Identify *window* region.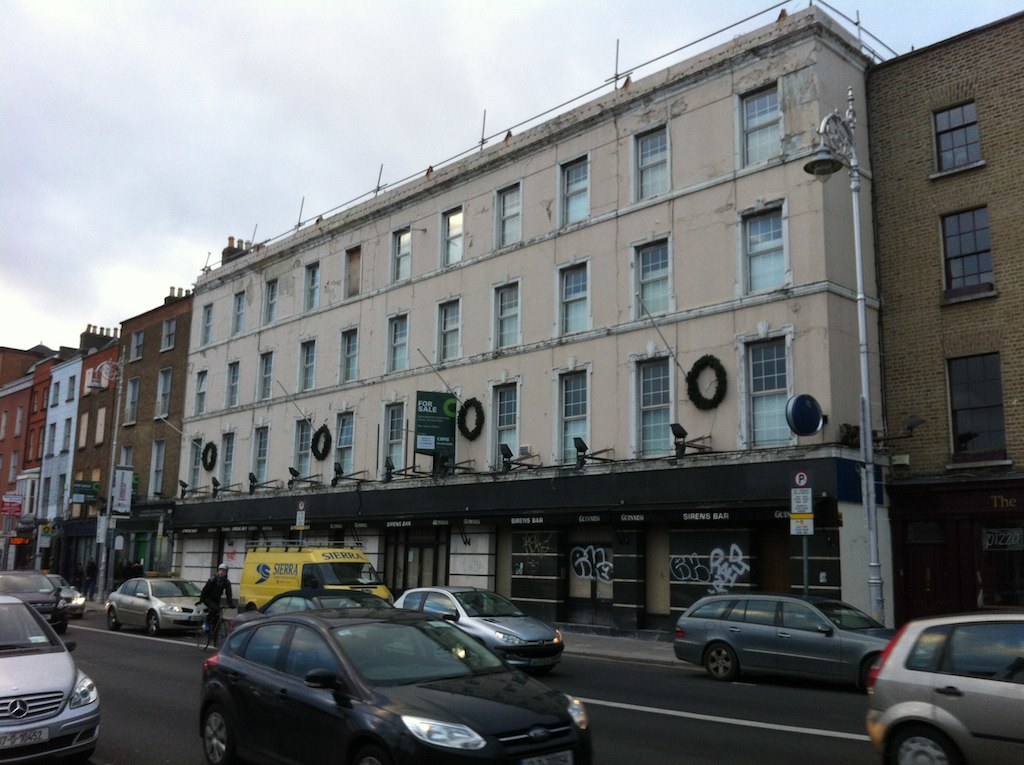
Region: 637,348,672,454.
